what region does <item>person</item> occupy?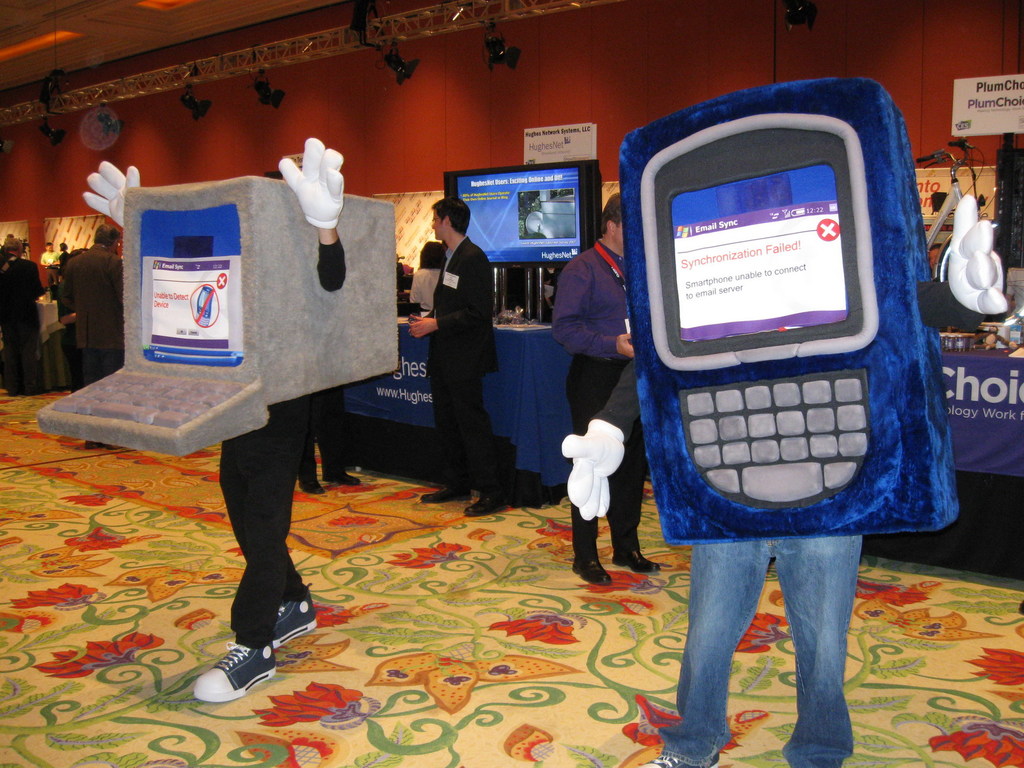
locate(561, 196, 1009, 764).
